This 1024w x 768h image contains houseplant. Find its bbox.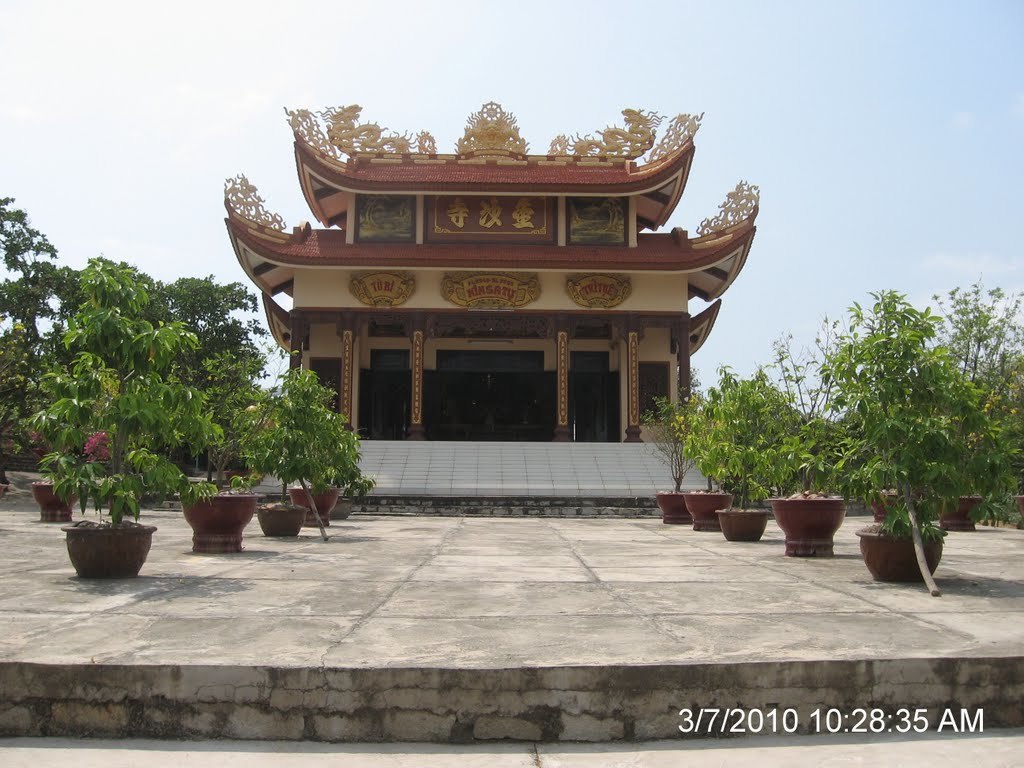
[930, 374, 1001, 539].
